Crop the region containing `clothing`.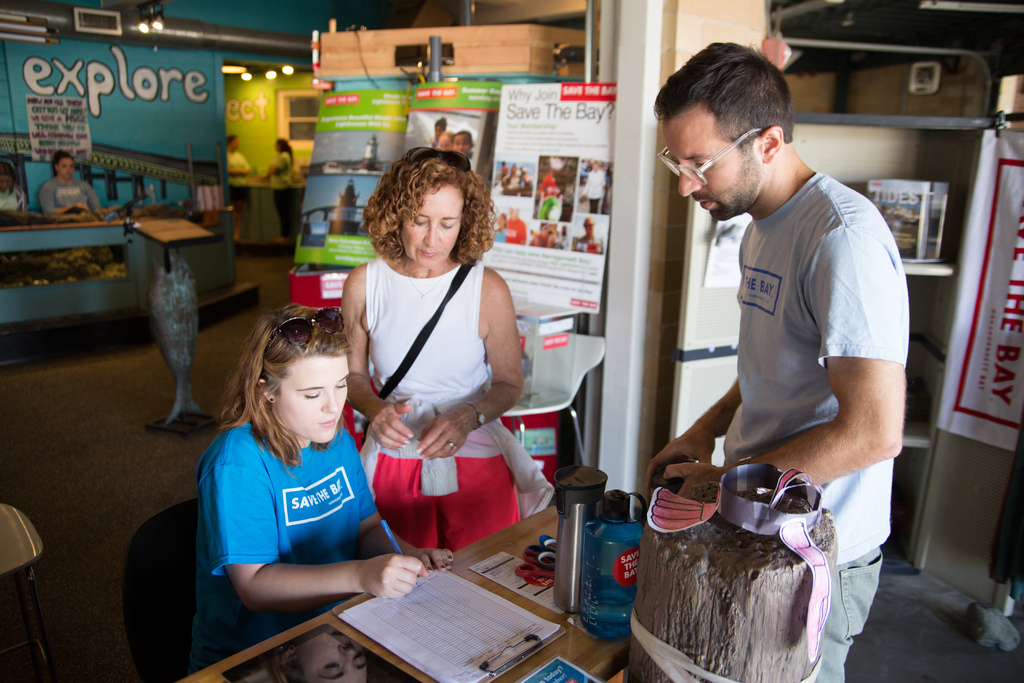
Crop region: bbox(351, 249, 561, 550).
